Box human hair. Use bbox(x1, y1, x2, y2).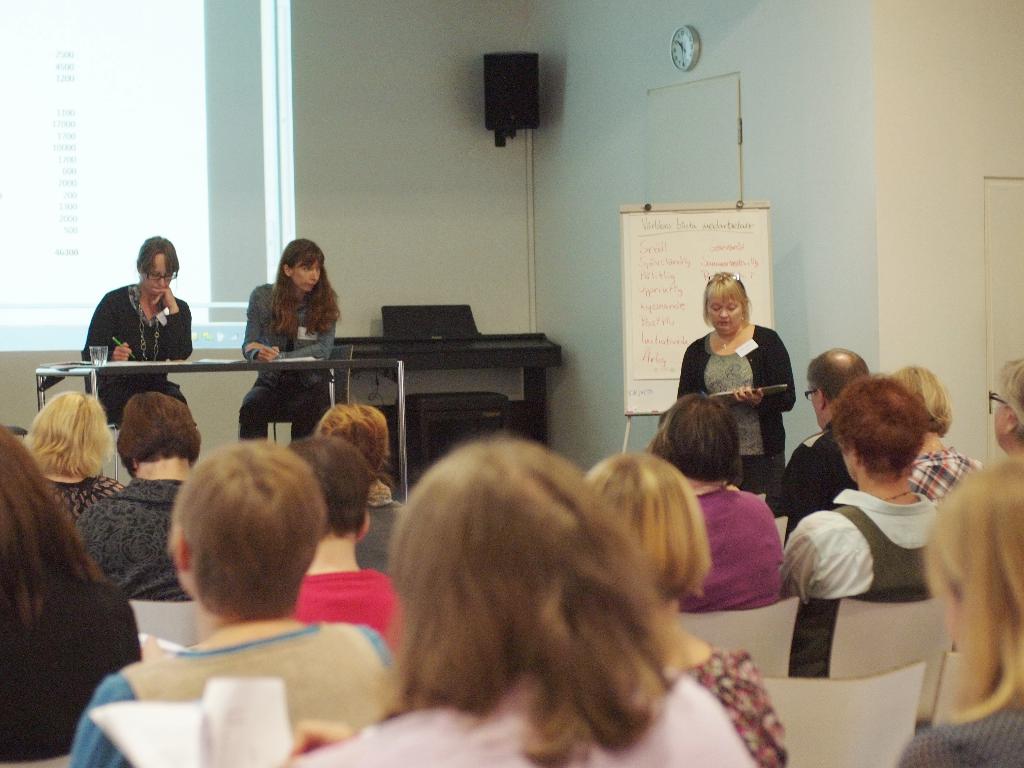
bbox(266, 238, 342, 339).
